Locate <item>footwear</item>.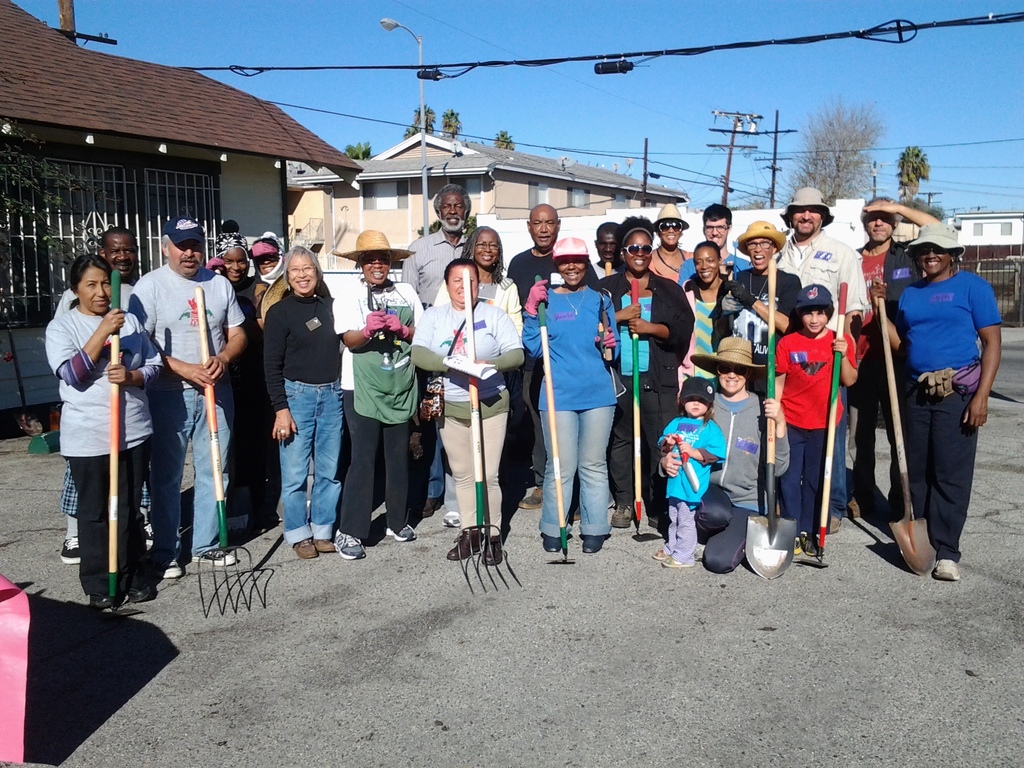
Bounding box: <bbox>124, 579, 144, 604</bbox>.
